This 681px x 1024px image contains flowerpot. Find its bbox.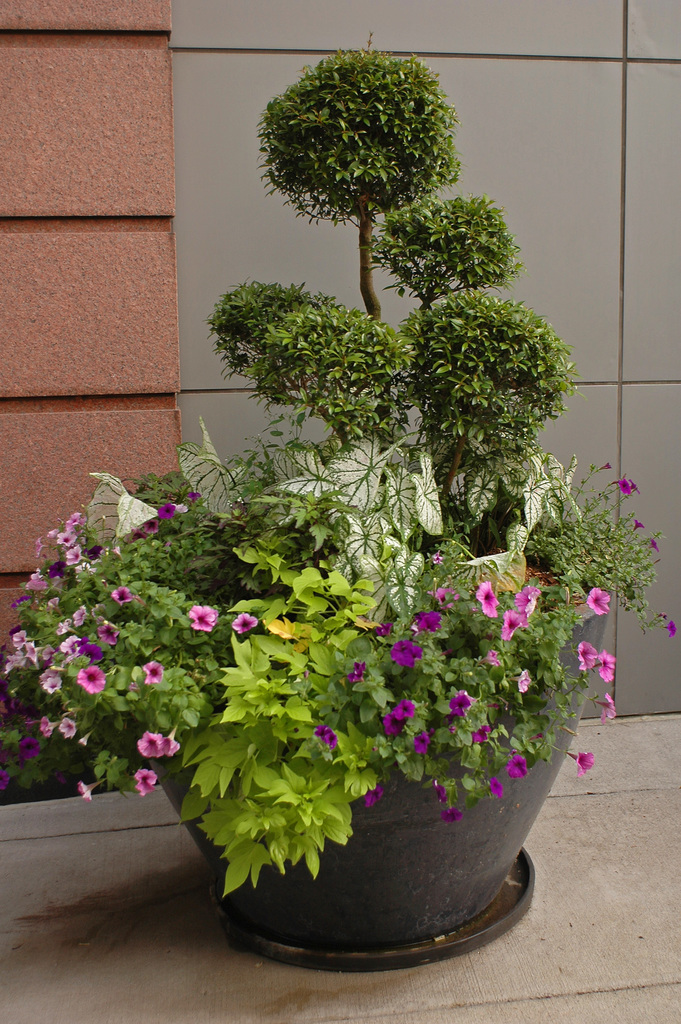
[119, 585, 610, 947].
